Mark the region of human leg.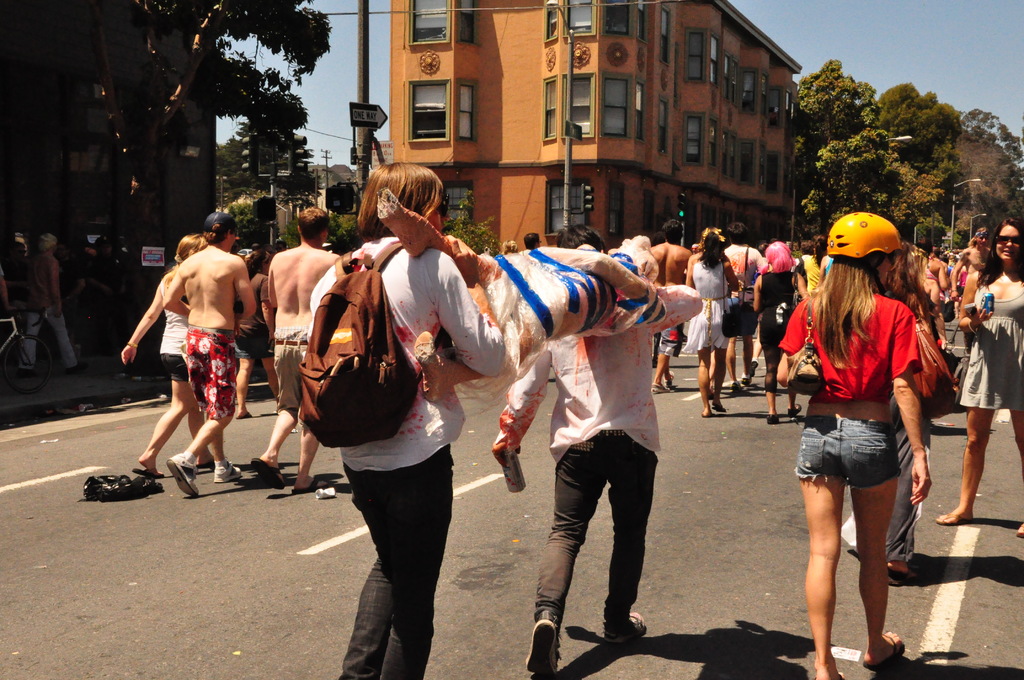
Region: crop(340, 431, 454, 679).
